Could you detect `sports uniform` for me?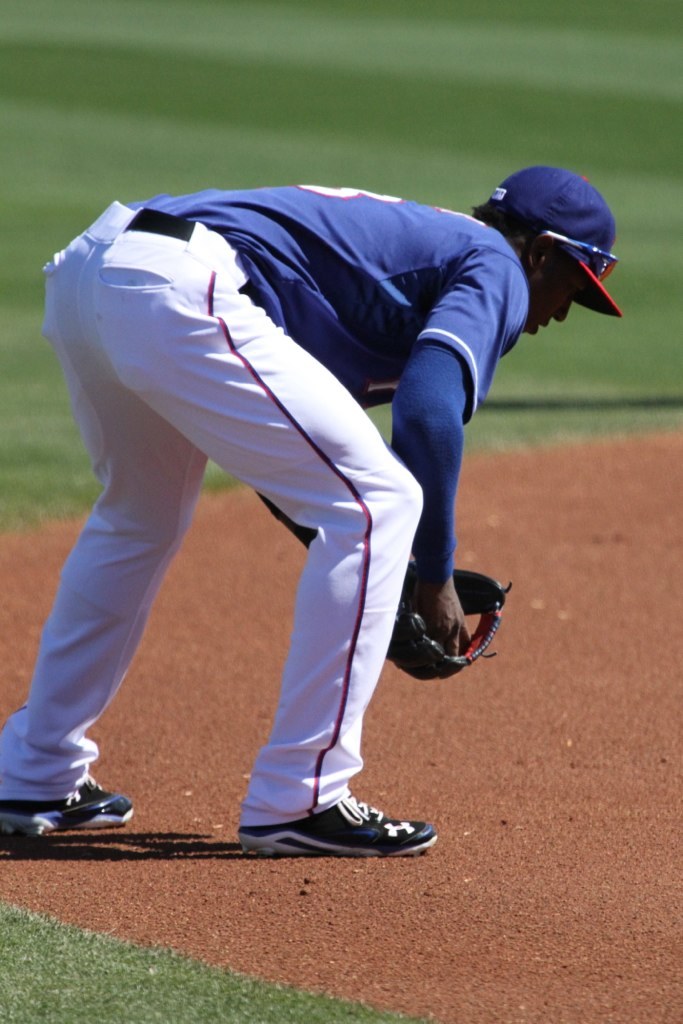
Detection result: (left=6, top=120, right=601, bottom=857).
